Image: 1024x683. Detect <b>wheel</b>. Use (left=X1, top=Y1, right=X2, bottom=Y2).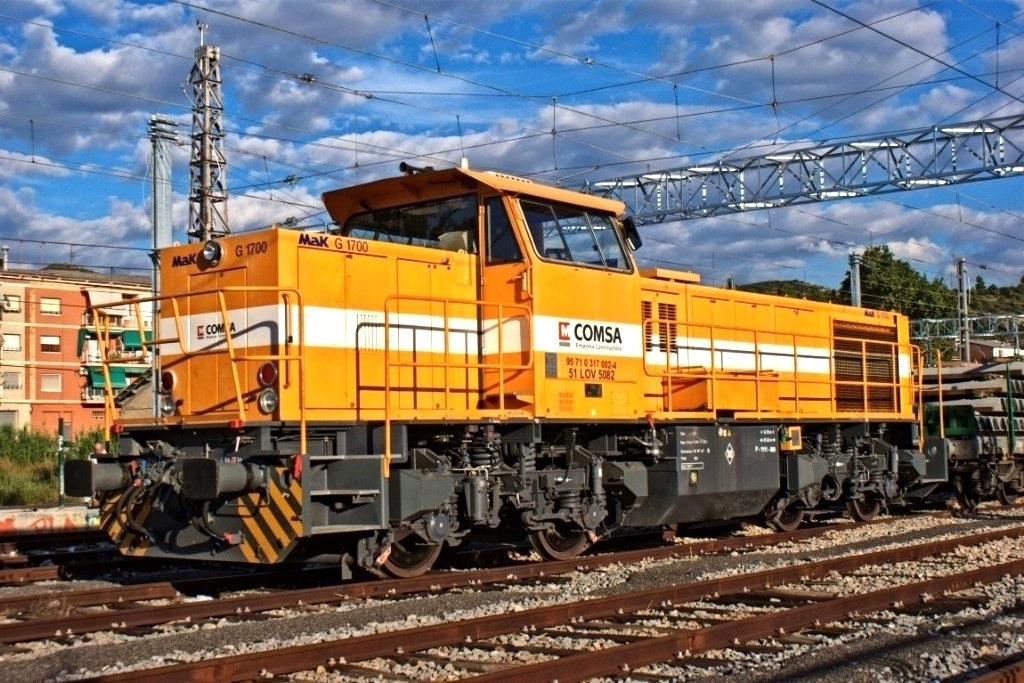
(left=848, top=491, right=879, bottom=523).
